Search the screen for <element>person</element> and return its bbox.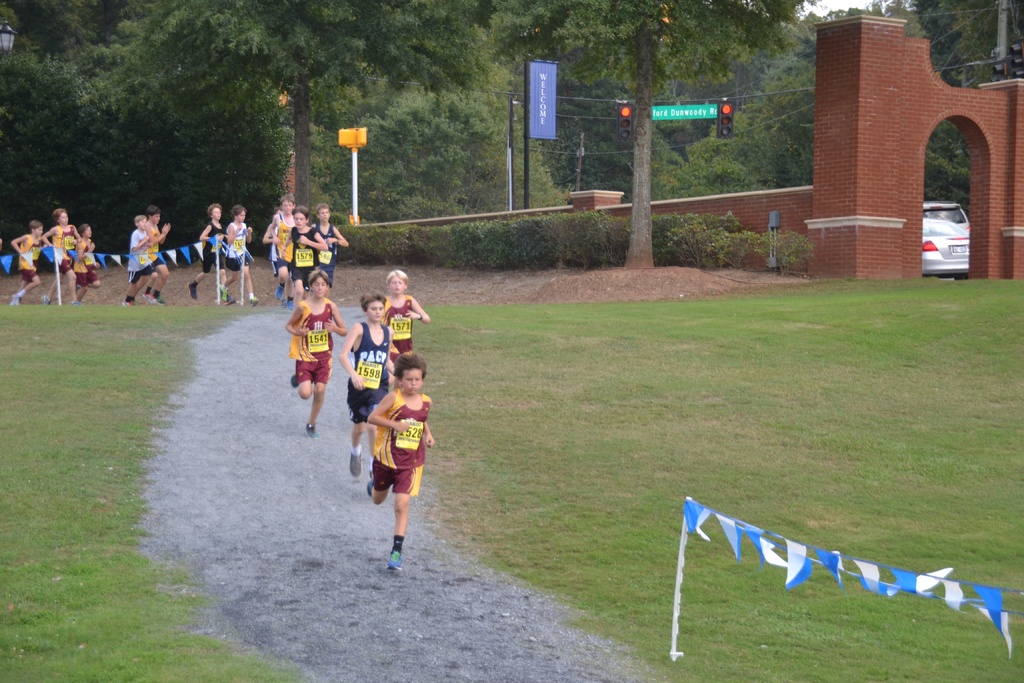
Found: locate(184, 202, 244, 302).
